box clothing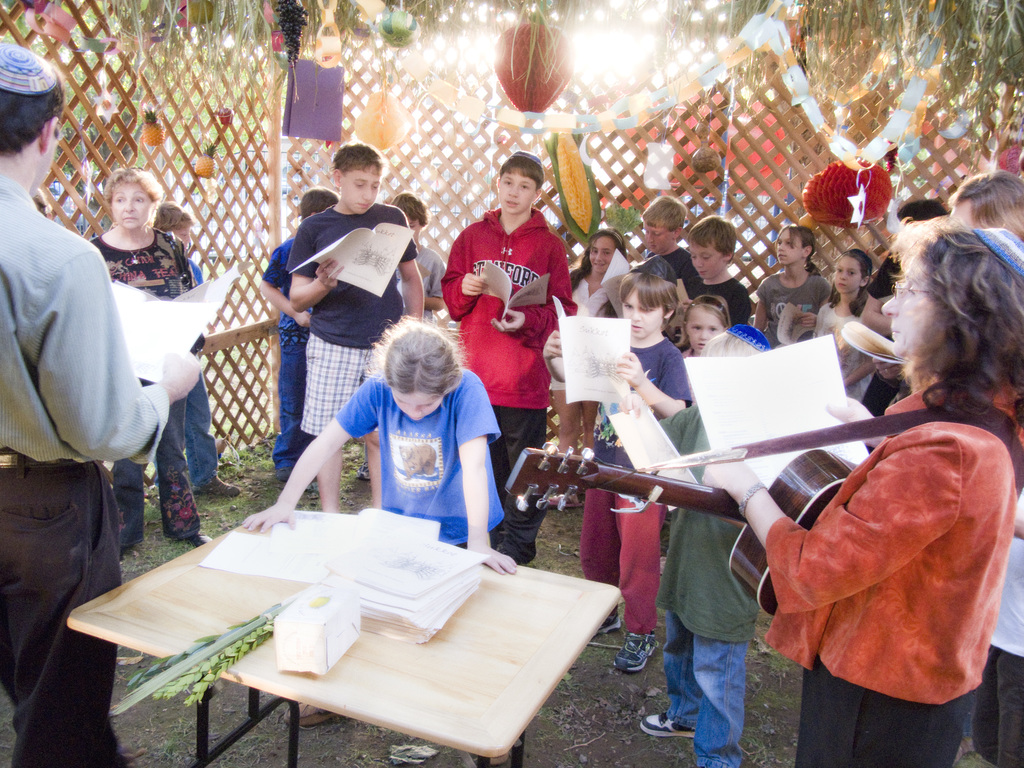
759, 269, 840, 356
